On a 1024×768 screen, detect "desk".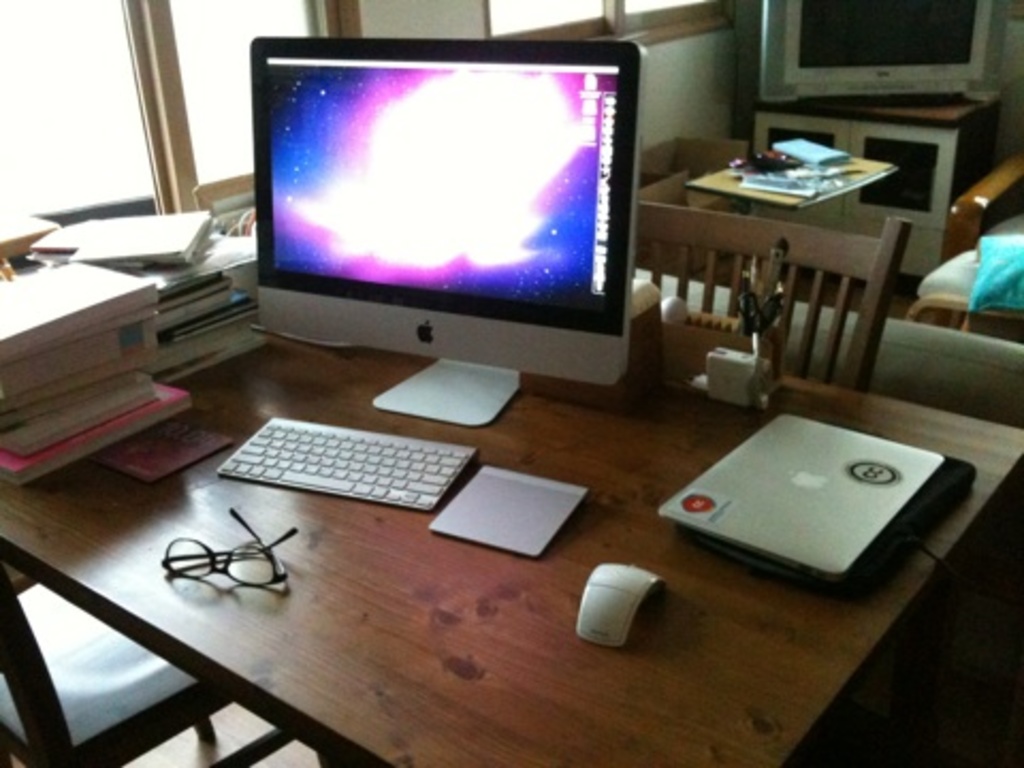
locate(4, 316, 1022, 766).
